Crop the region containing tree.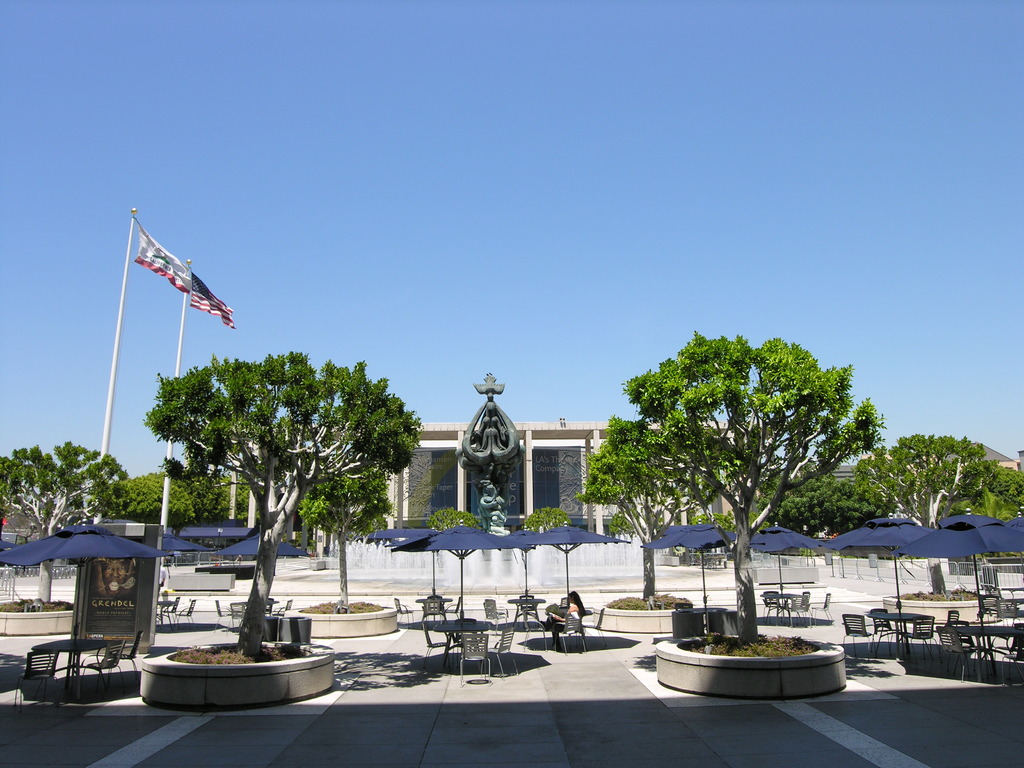
Crop region: l=772, t=465, r=900, b=541.
